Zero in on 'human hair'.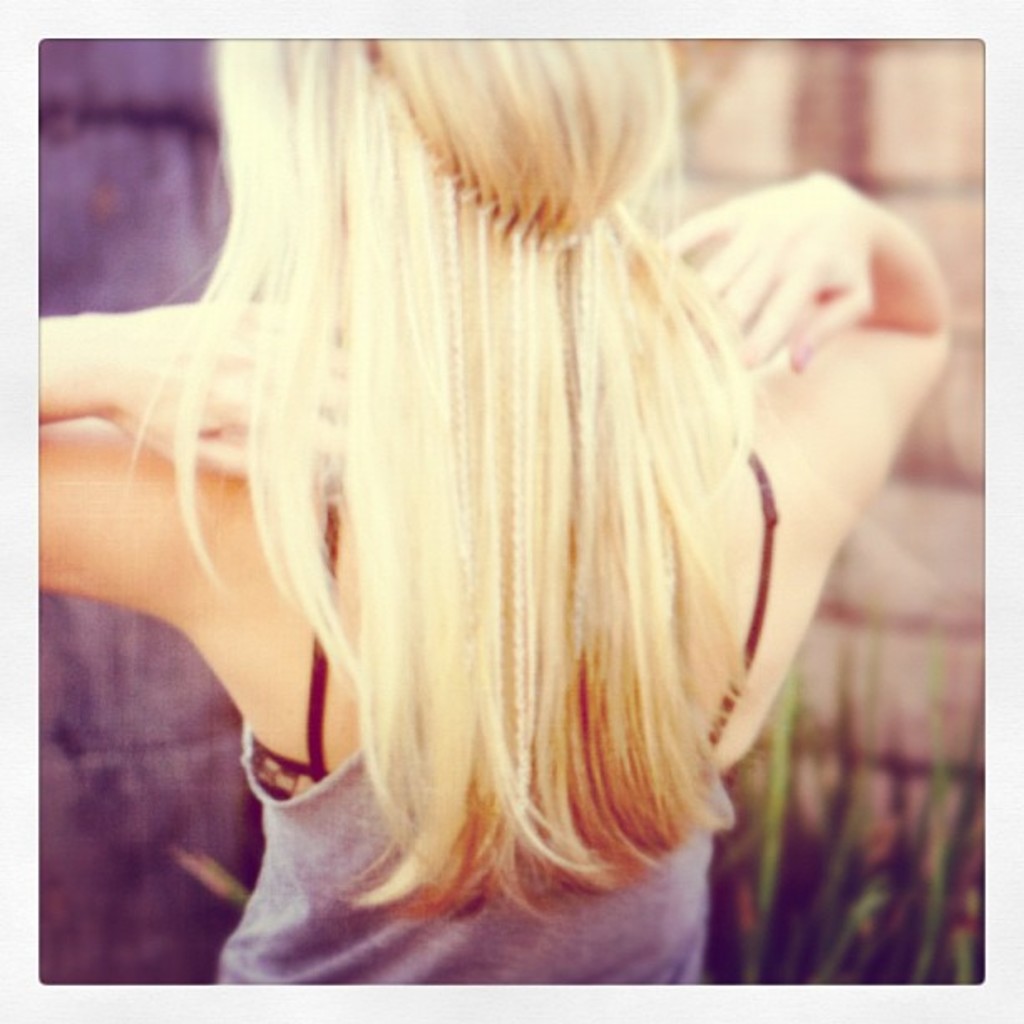
Zeroed in: bbox=(134, 3, 796, 940).
